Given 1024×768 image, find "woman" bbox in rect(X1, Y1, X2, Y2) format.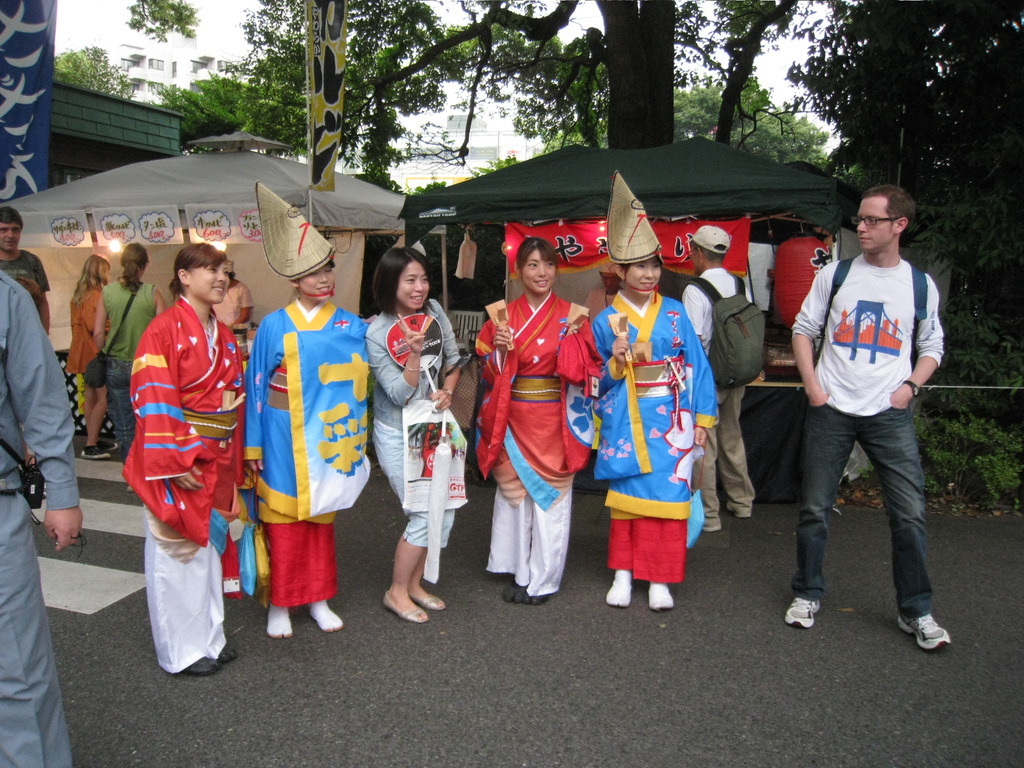
rect(467, 236, 598, 615).
